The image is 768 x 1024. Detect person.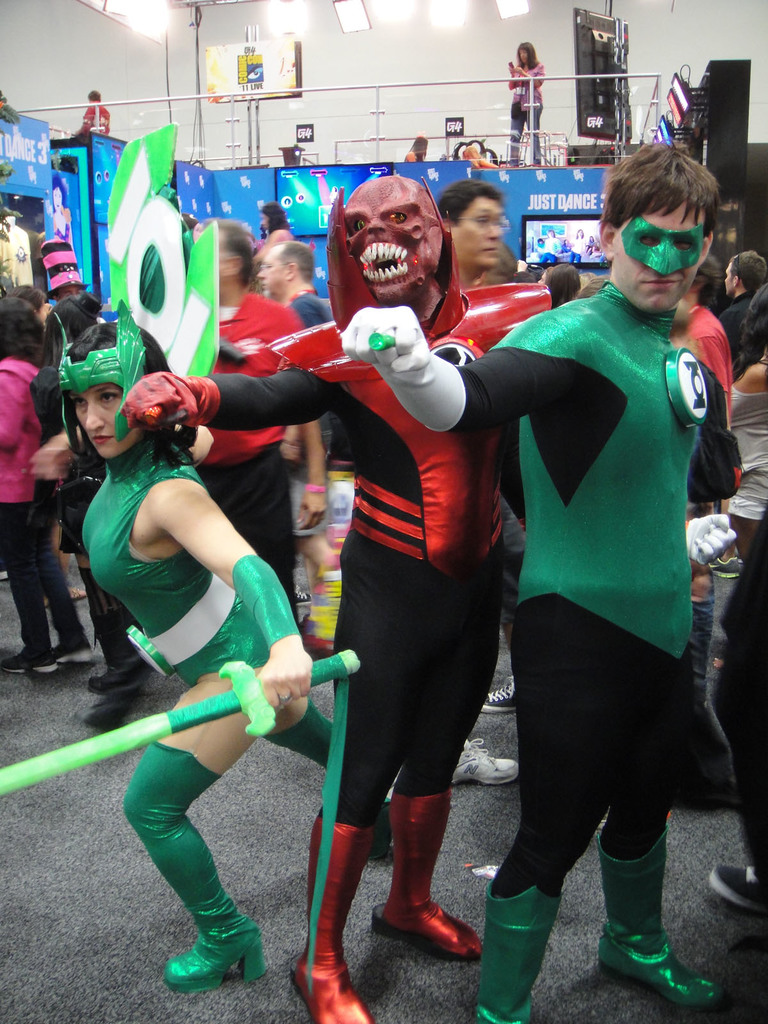
Detection: crop(572, 228, 586, 260).
